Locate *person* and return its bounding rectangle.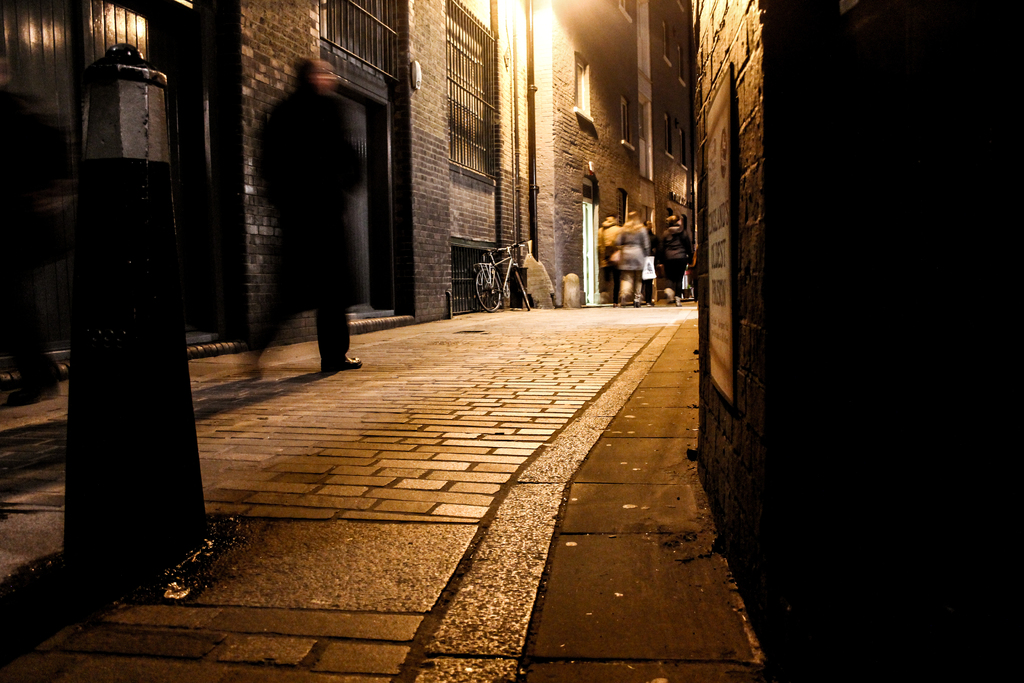
l=660, t=209, r=692, b=308.
